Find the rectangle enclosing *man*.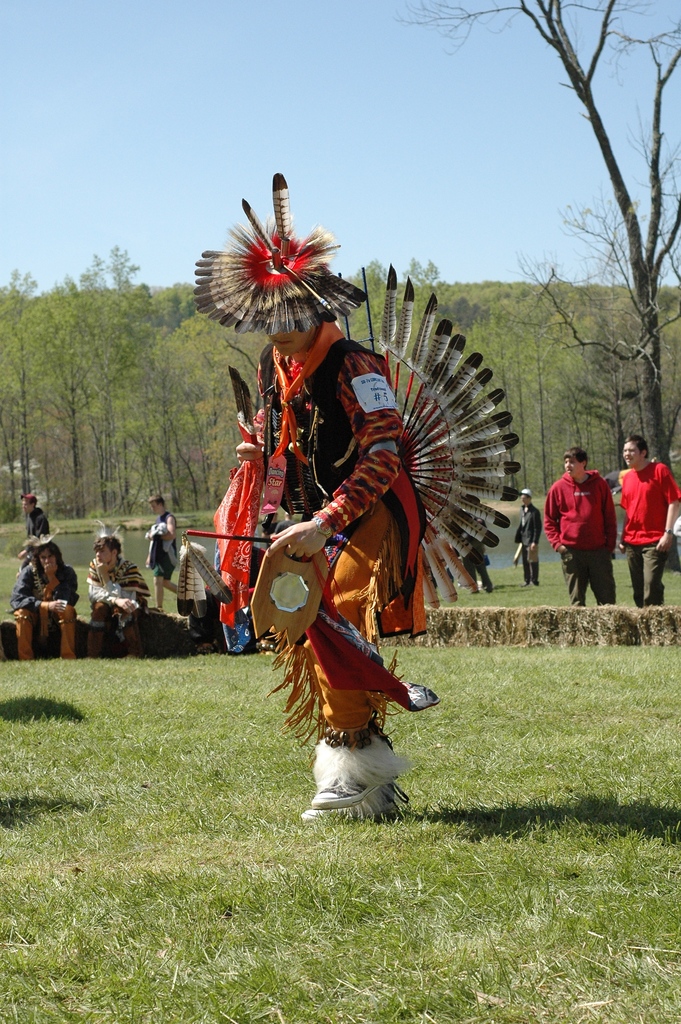
bbox(545, 442, 622, 598).
